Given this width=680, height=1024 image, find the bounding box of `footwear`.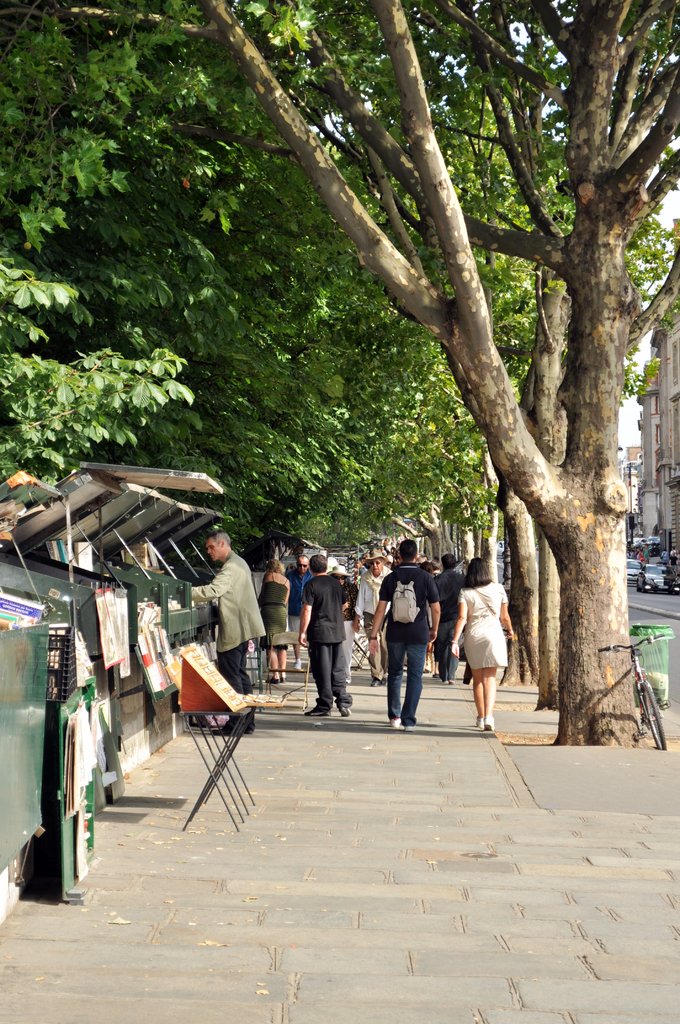
<bbox>389, 715, 403, 727</bbox>.
